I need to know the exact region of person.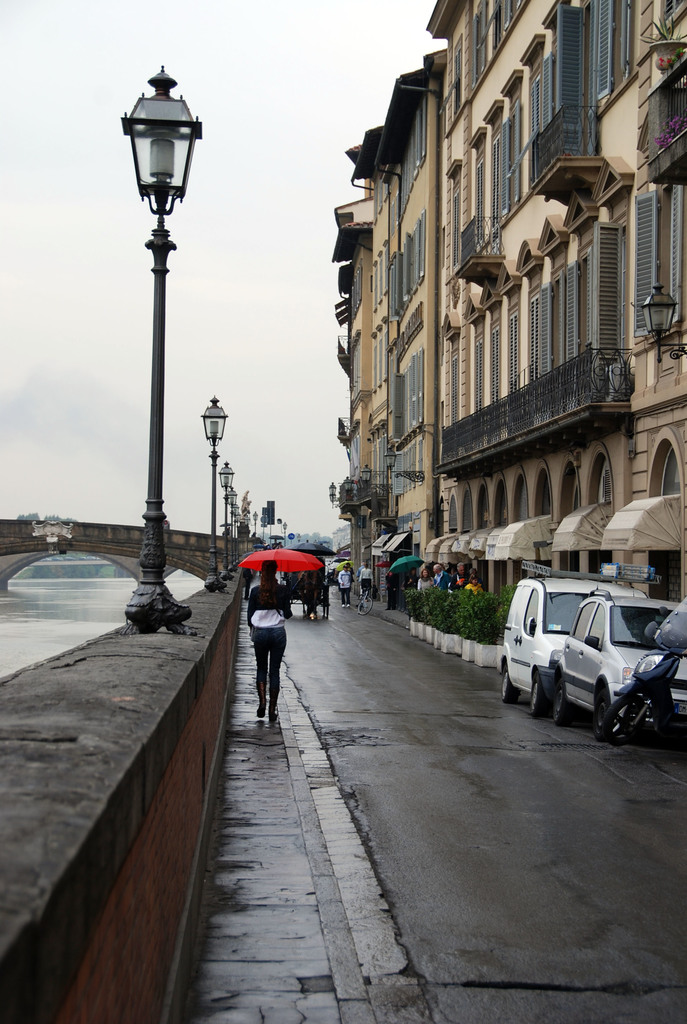
Region: bbox=[246, 582, 300, 725].
